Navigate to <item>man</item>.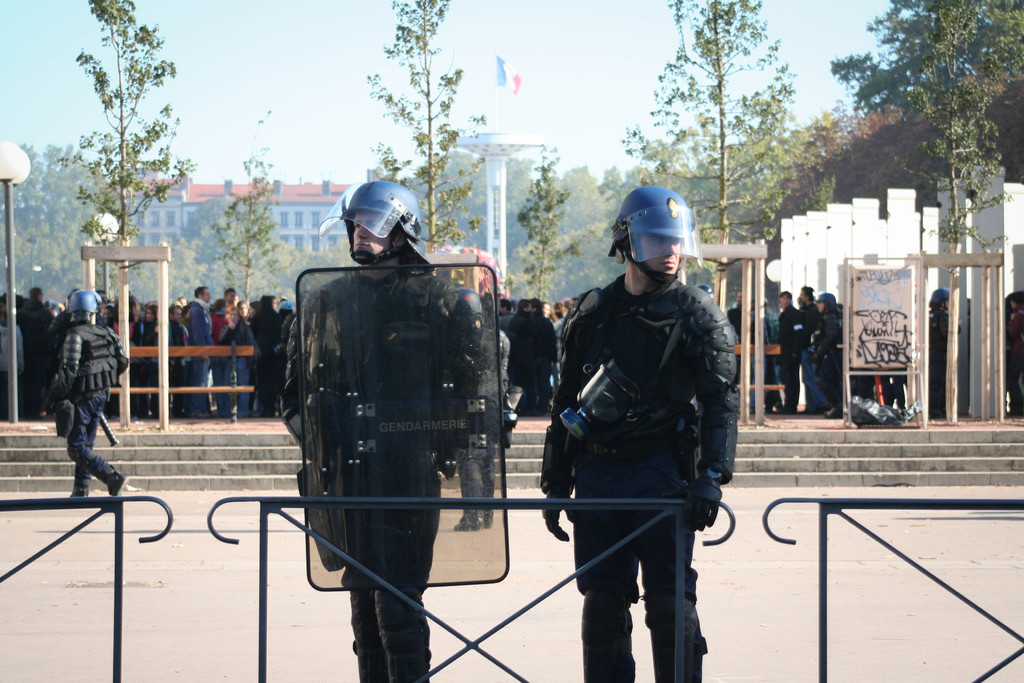
Navigation target: (12, 288, 60, 420).
